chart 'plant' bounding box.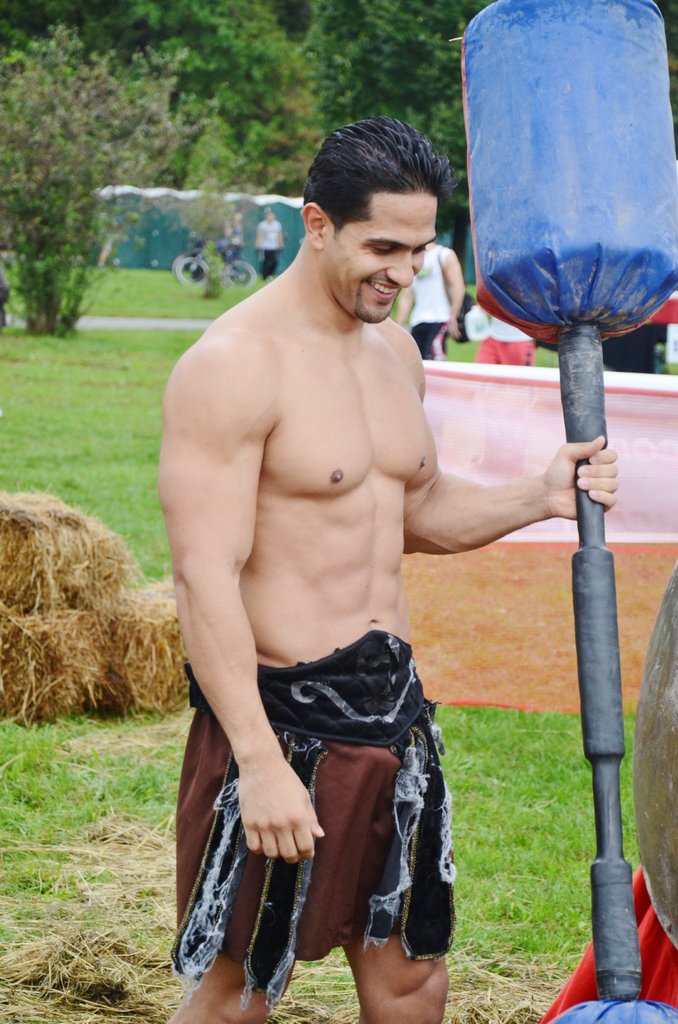
Charted: locate(0, 17, 189, 330).
